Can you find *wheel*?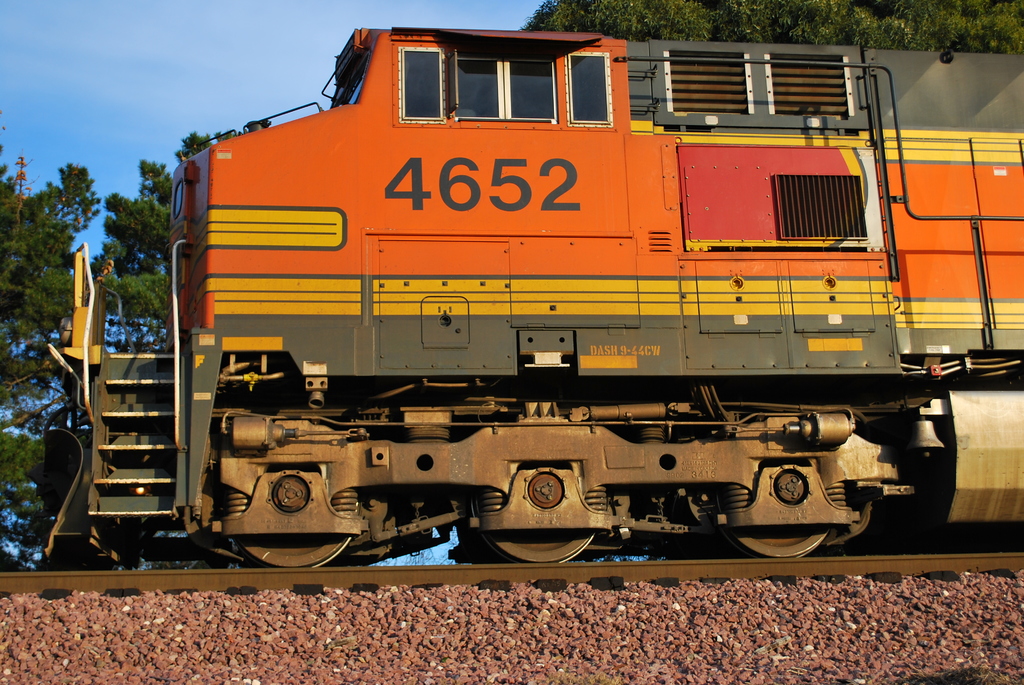
Yes, bounding box: [x1=464, y1=436, x2=595, y2=561].
